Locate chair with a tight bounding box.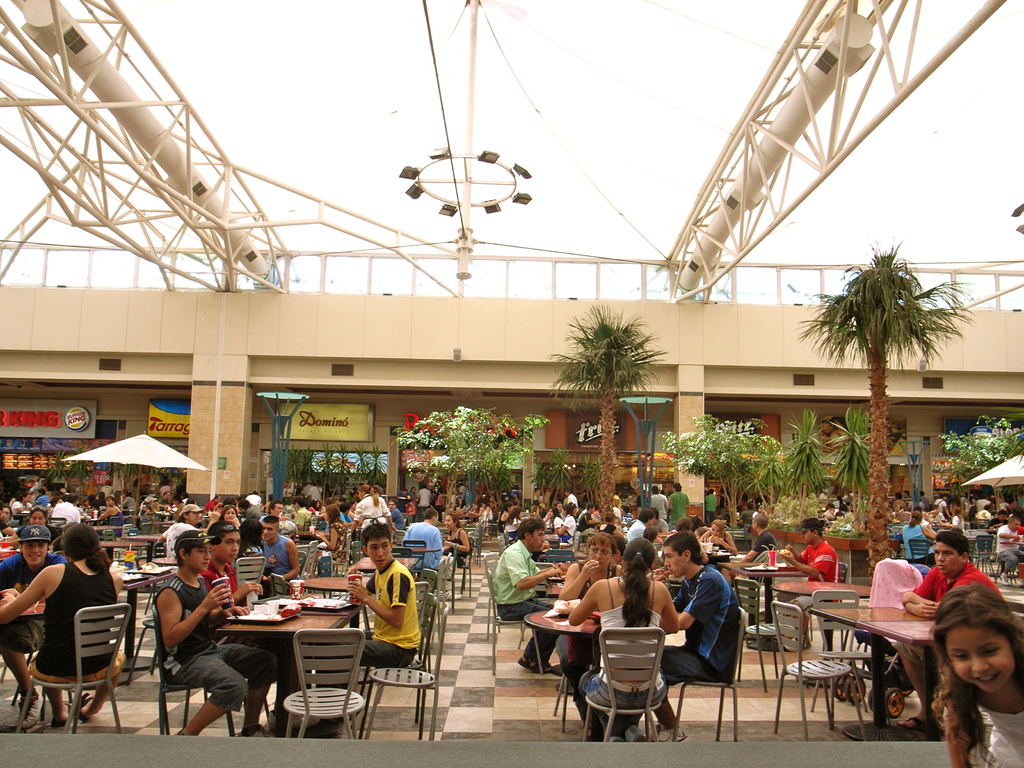
rect(812, 589, 867, 709).
